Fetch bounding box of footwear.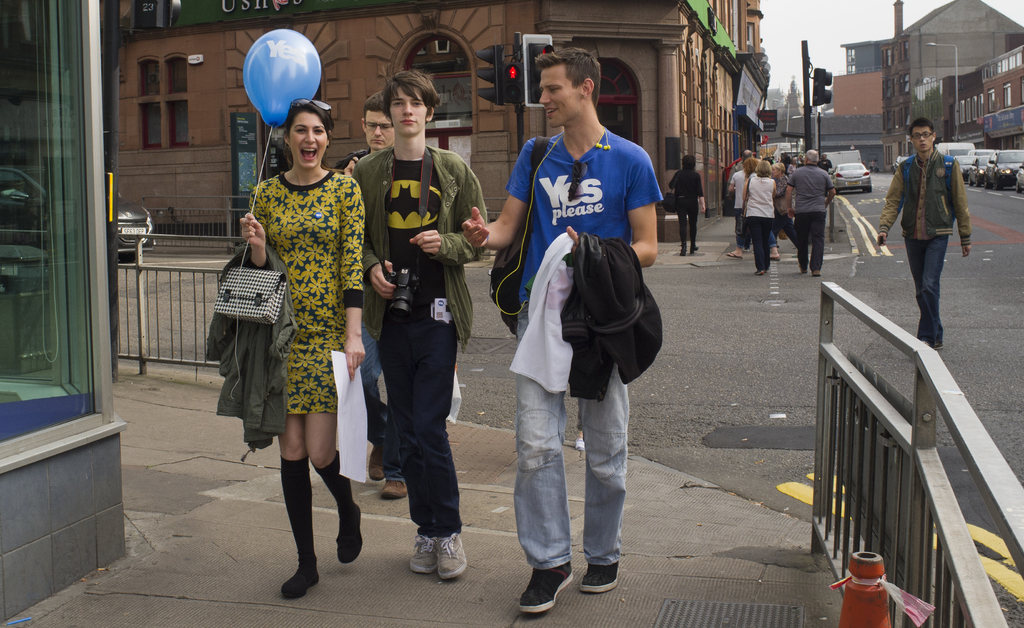
Bbox: BBox(578, 556, 620, 592).
